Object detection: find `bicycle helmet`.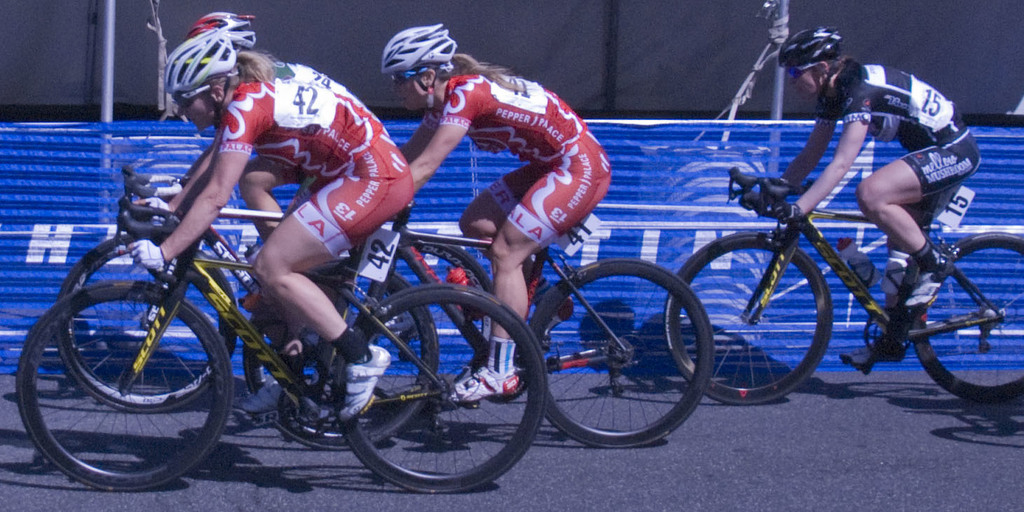
(x1=188, y1=13, x2=255, y2=58).
